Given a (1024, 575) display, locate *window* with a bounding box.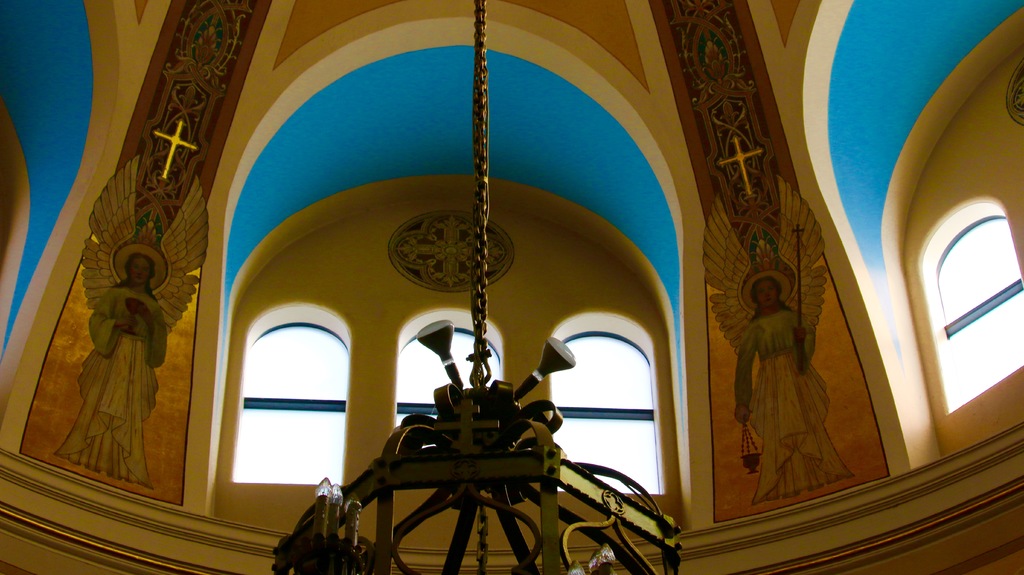
Located: left=394, top=325, right=502, bottom=430.
